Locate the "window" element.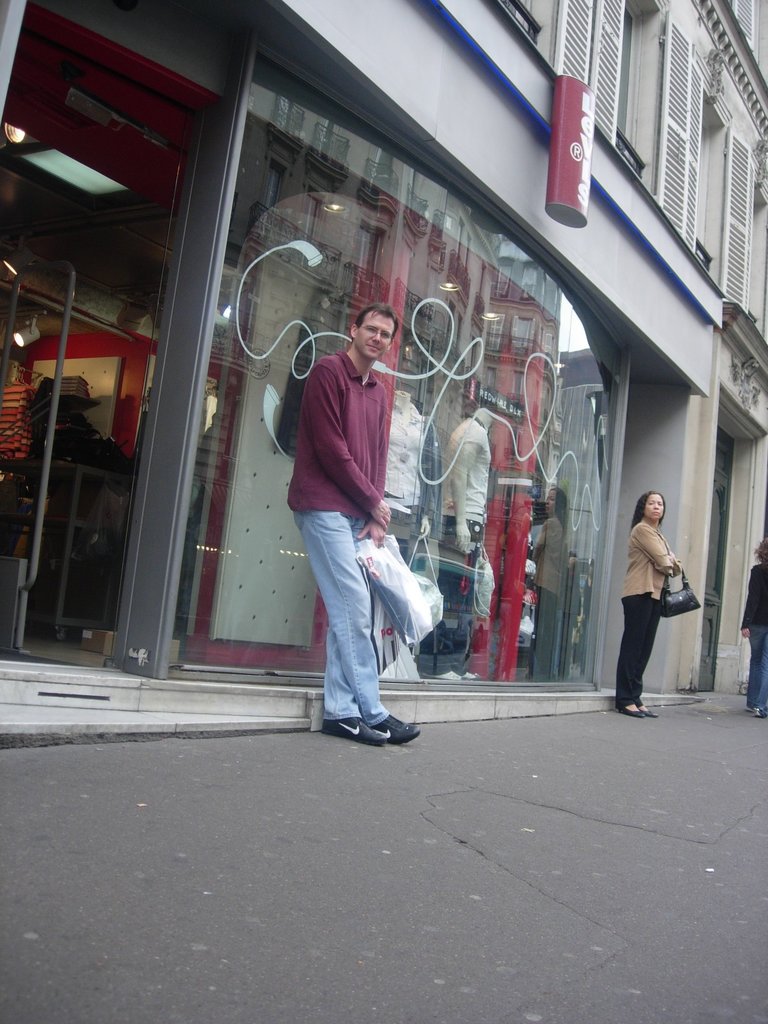
Element bbox: 673/55/746/301.
